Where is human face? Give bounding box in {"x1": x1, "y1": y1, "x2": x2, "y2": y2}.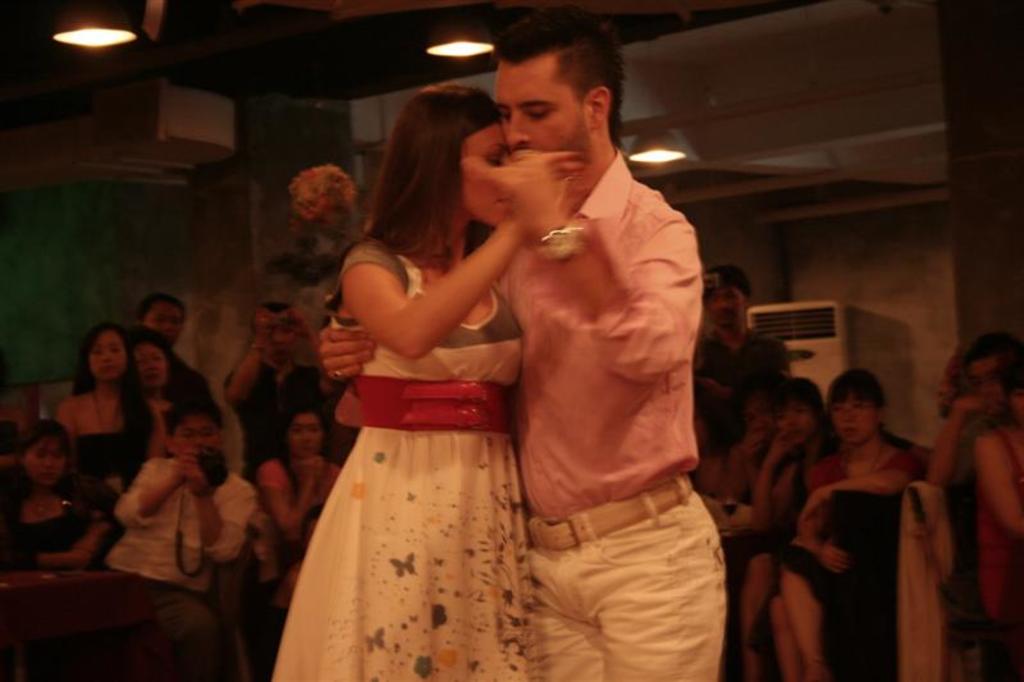
{"x1": 787, "y1": 400, "x2": 820, "y2": 445}.
